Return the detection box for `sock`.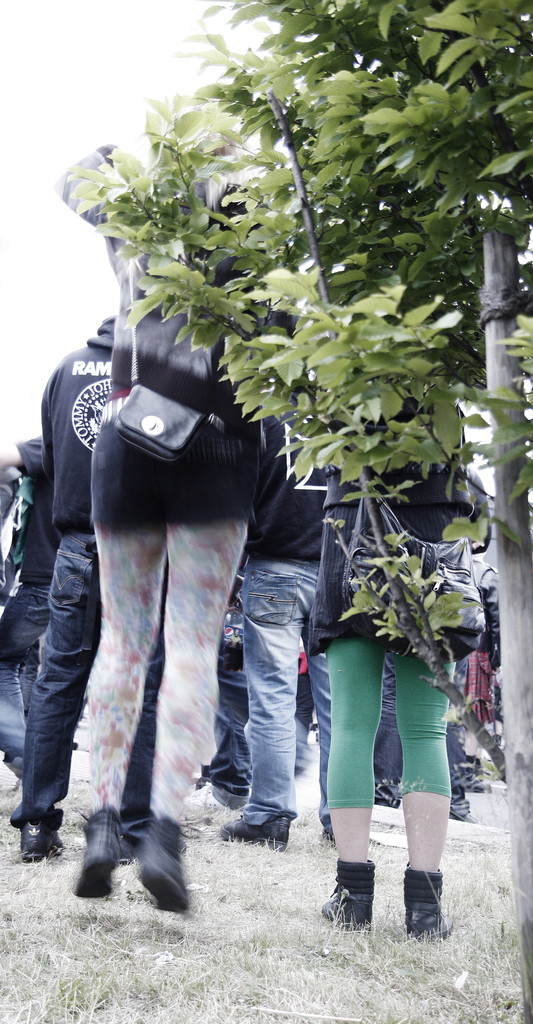
select_region(401, 863, 444, 903).
